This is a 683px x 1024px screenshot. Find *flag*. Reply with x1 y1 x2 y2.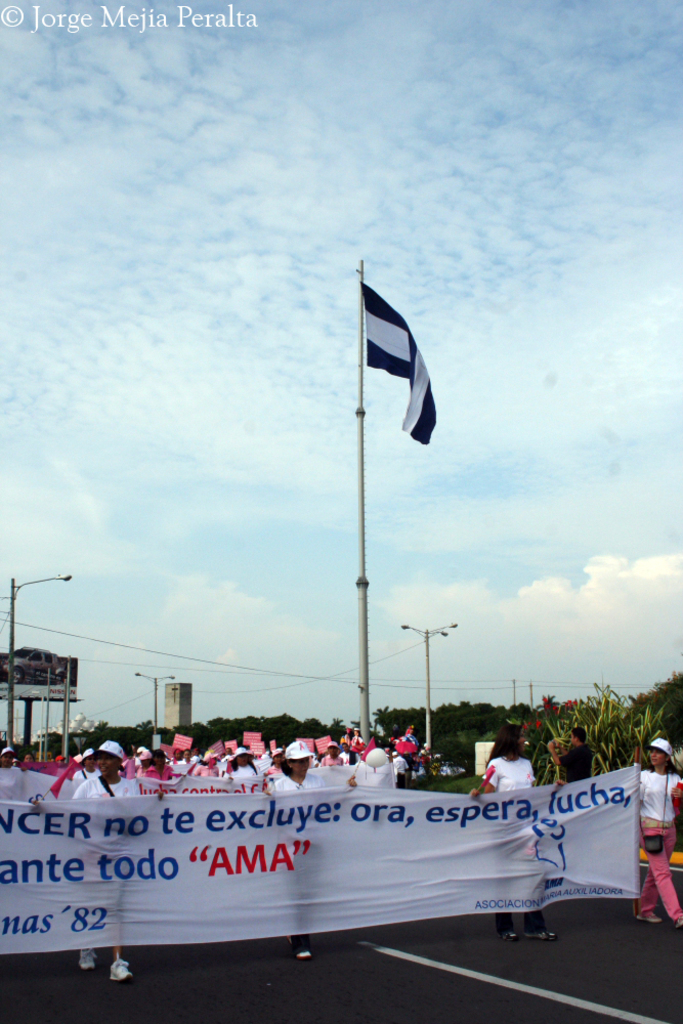
299 732 313 757.
